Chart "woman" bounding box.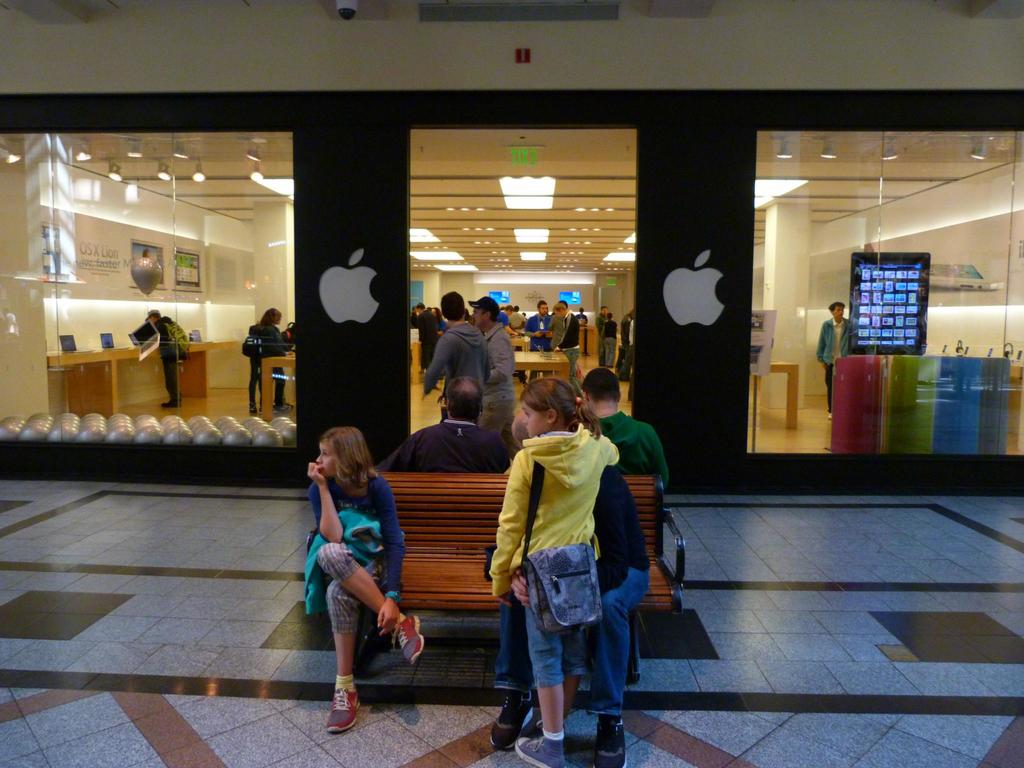
Charted: 619,315,631,351.
